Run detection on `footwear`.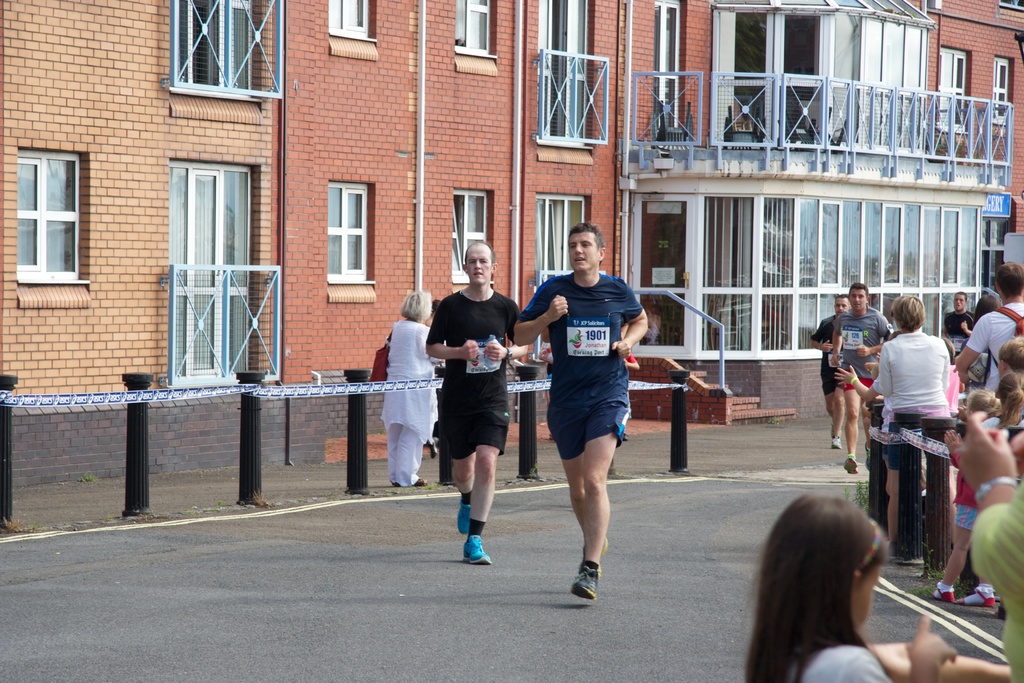
Result: [929,586,952,600].
